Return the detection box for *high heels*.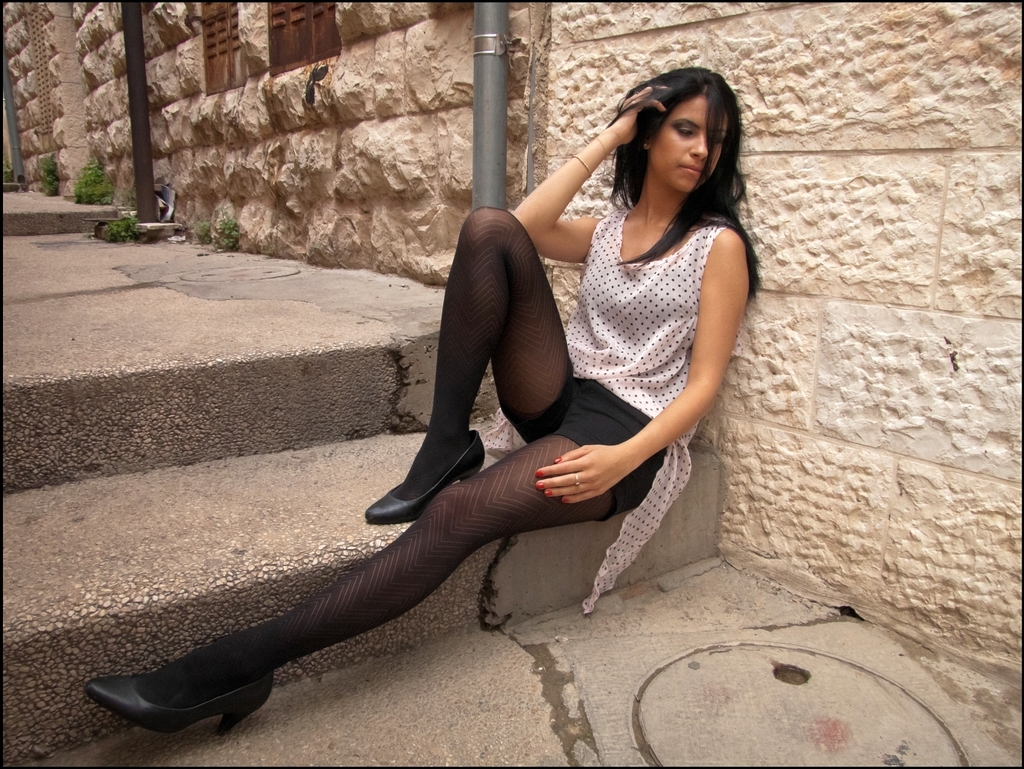
(365, 432, 488, 525).
